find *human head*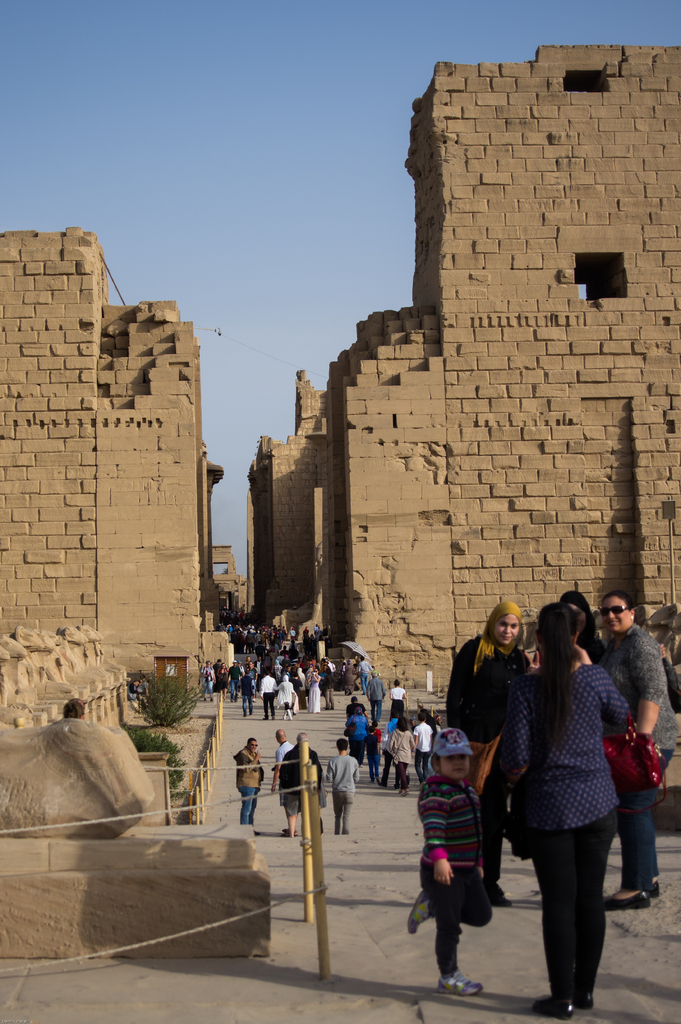
Rect(536, 604, 580, 652)
